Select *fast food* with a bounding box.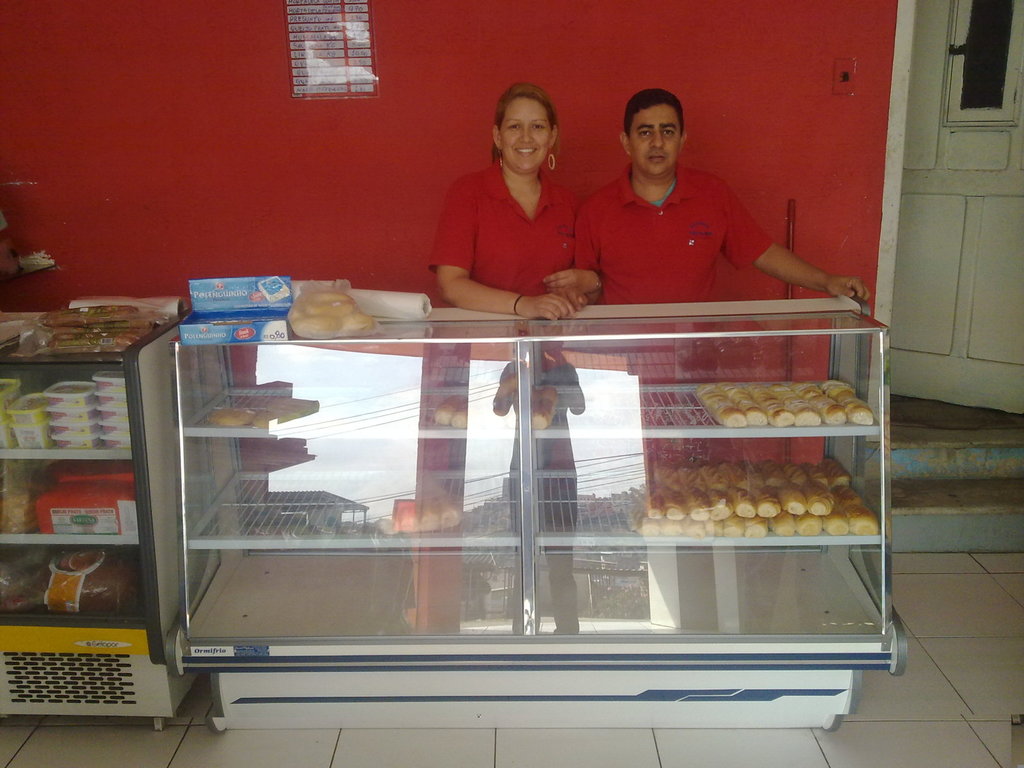
l=735, t=397, r=765, b=426.
